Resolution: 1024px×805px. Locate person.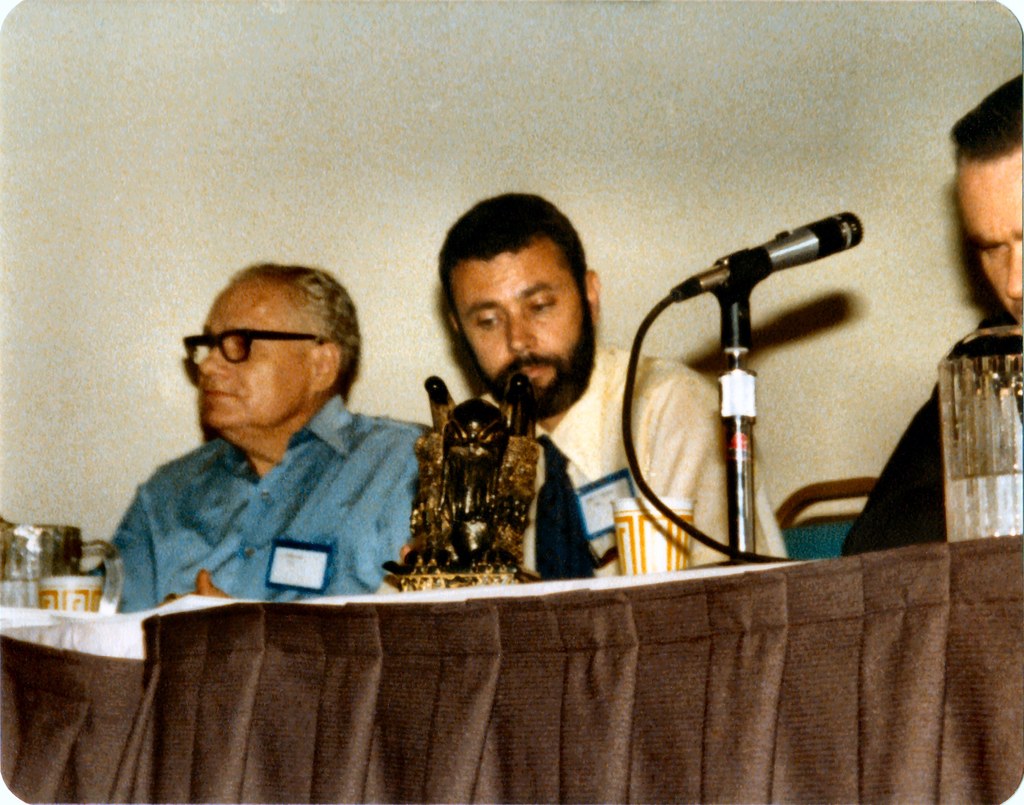
rect(440, 186, 762, 578).
